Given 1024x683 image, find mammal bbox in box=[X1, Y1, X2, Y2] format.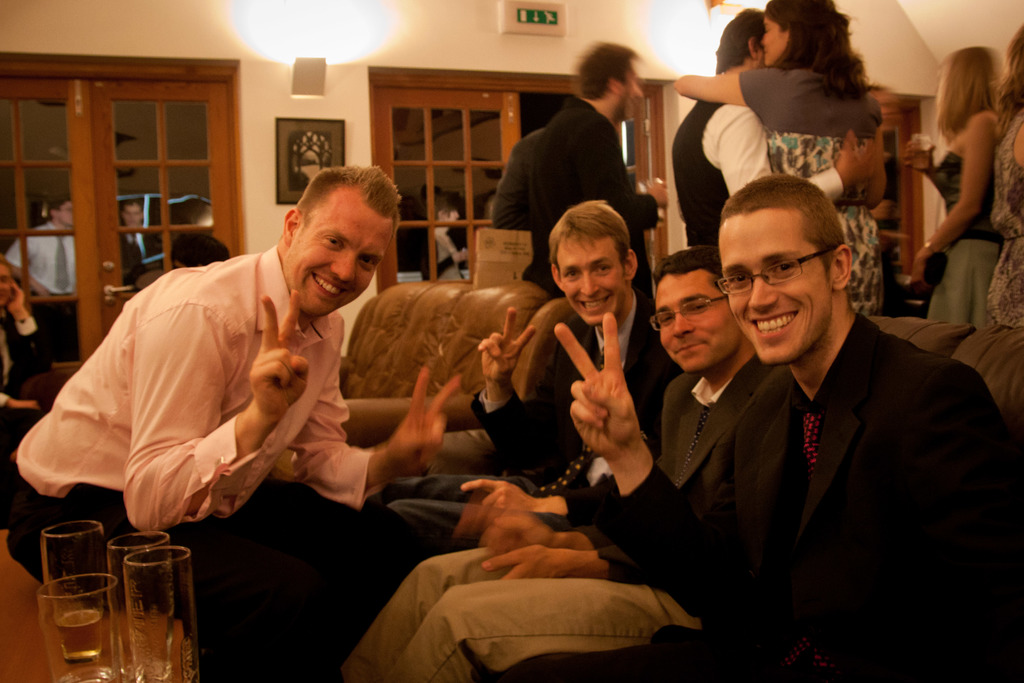
box=[331, 244, 762, 682].
